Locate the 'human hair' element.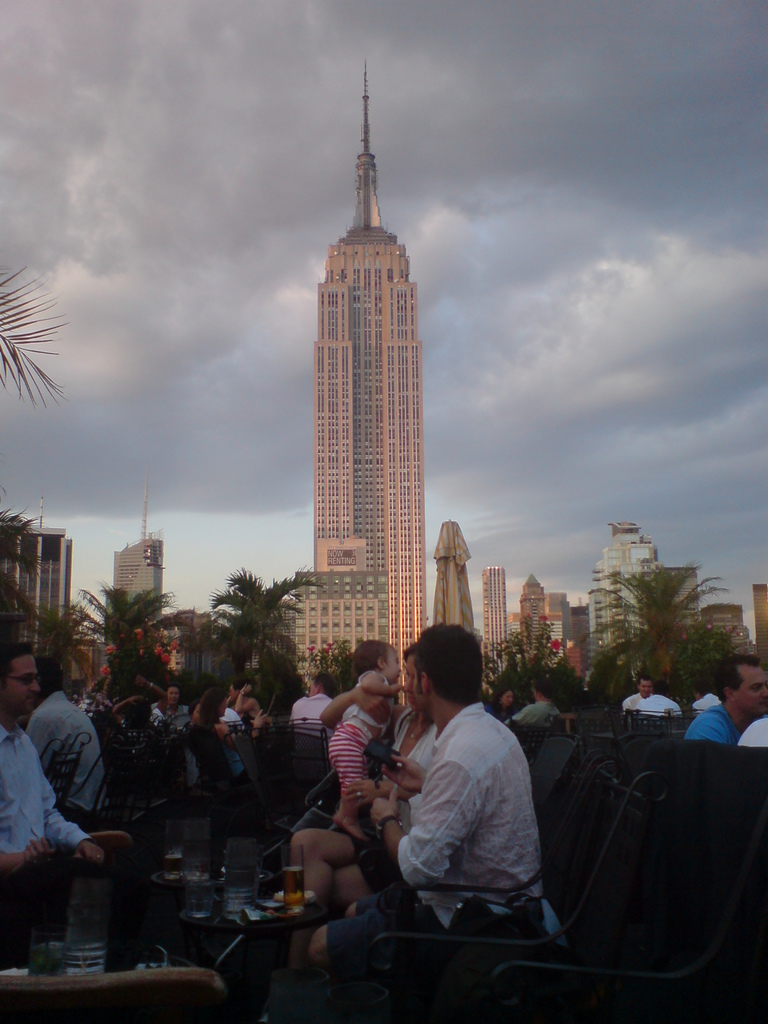
Element bbox: bbox(113, 694, 150, 727).
